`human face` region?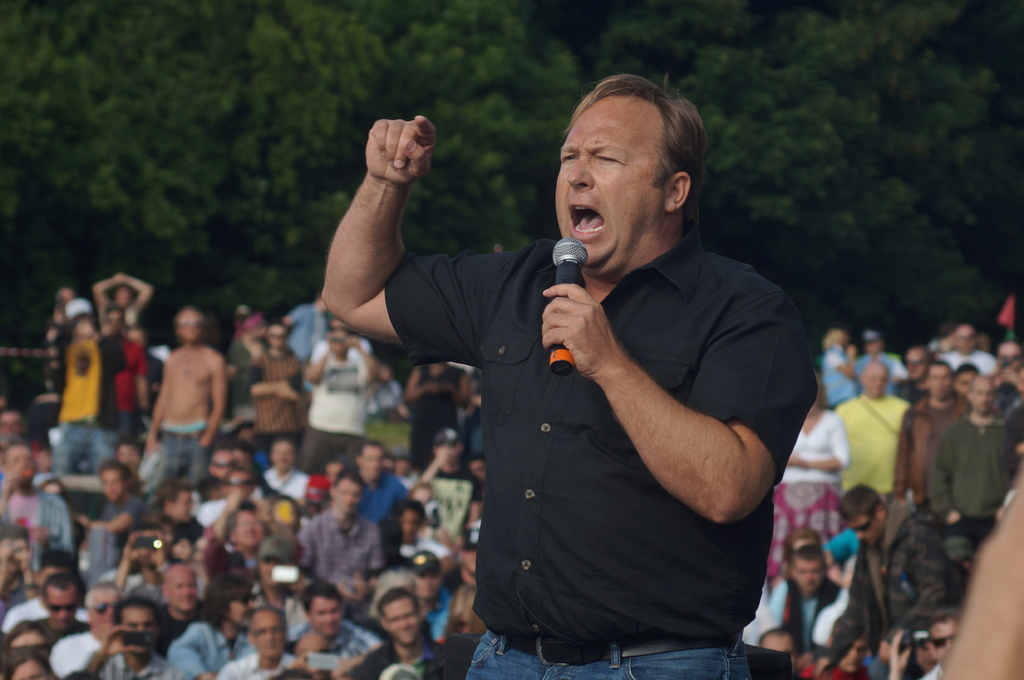
<bbox>107, 307, 121, 337</bbox>
